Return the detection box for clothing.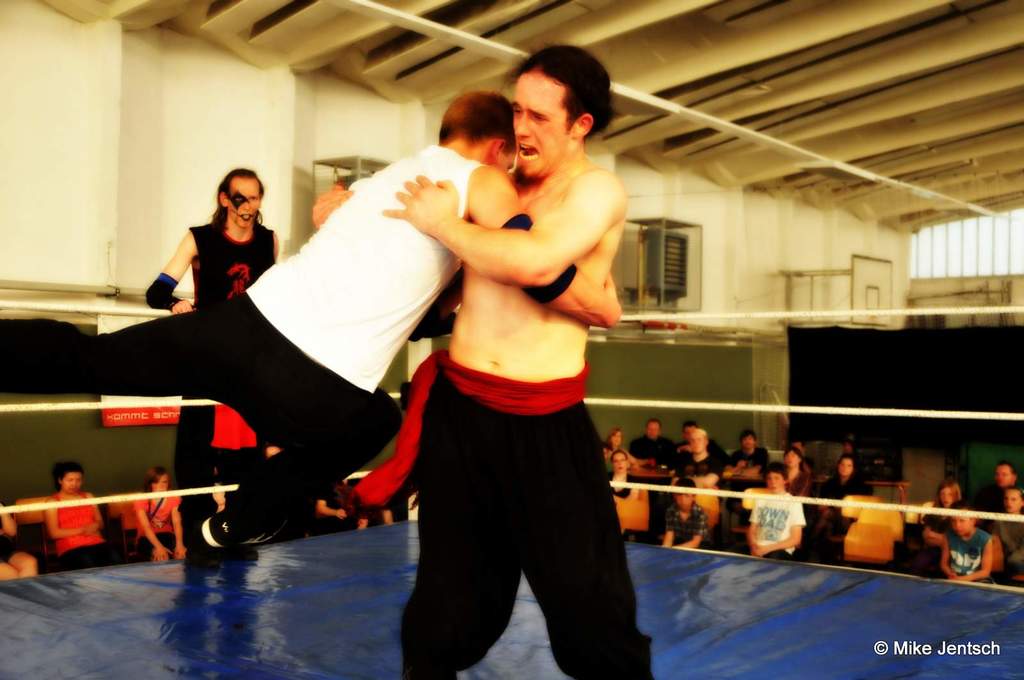
<region>126, 496, 186, 560</region>.
